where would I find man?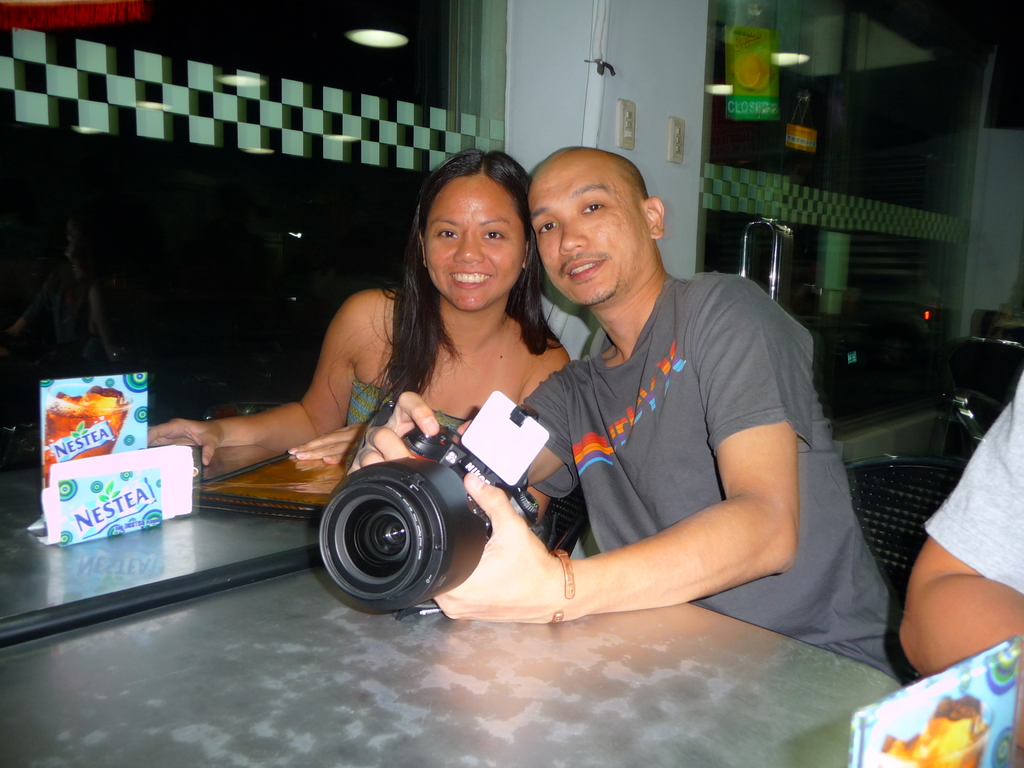
At [899, 362, 1023, 669].
